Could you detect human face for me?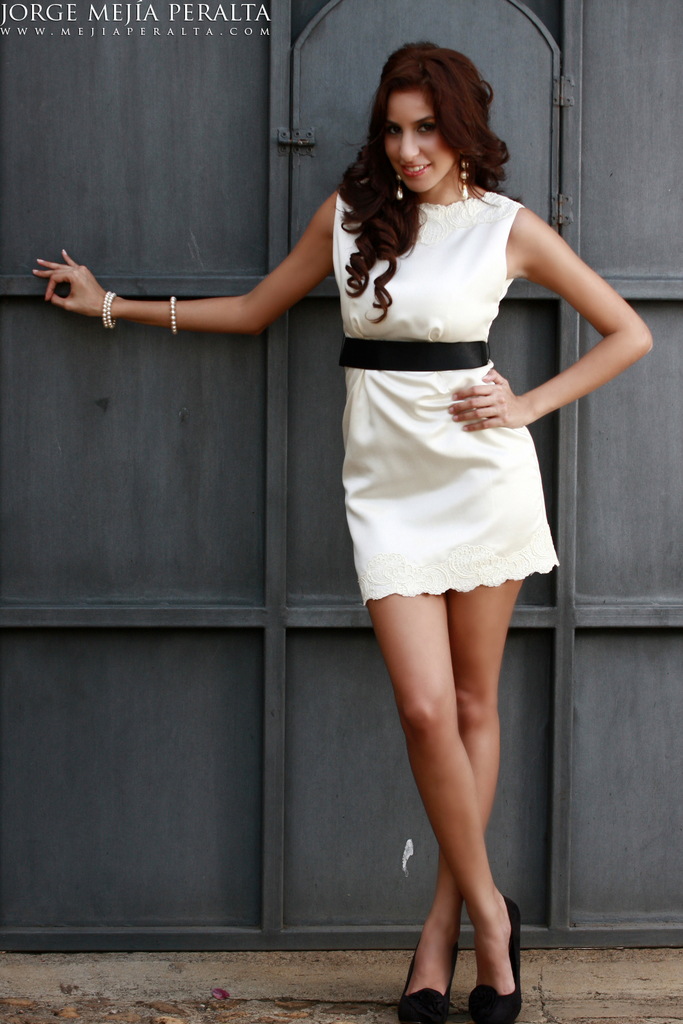
Detection result: (387,89,458,196).
